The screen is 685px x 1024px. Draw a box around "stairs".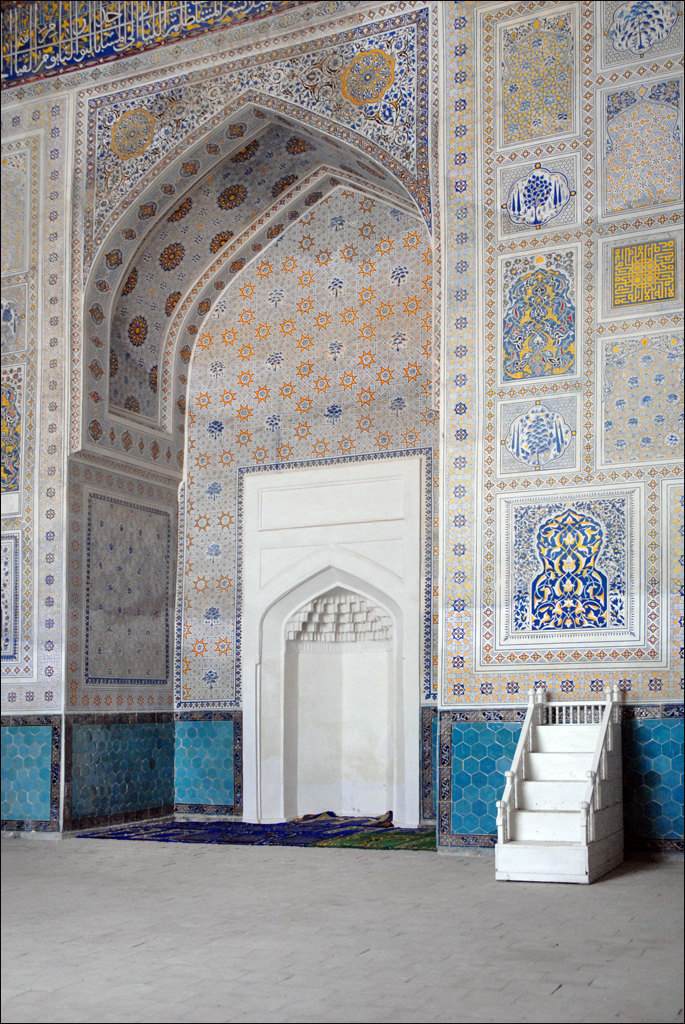
493, 713, 601, 864.
